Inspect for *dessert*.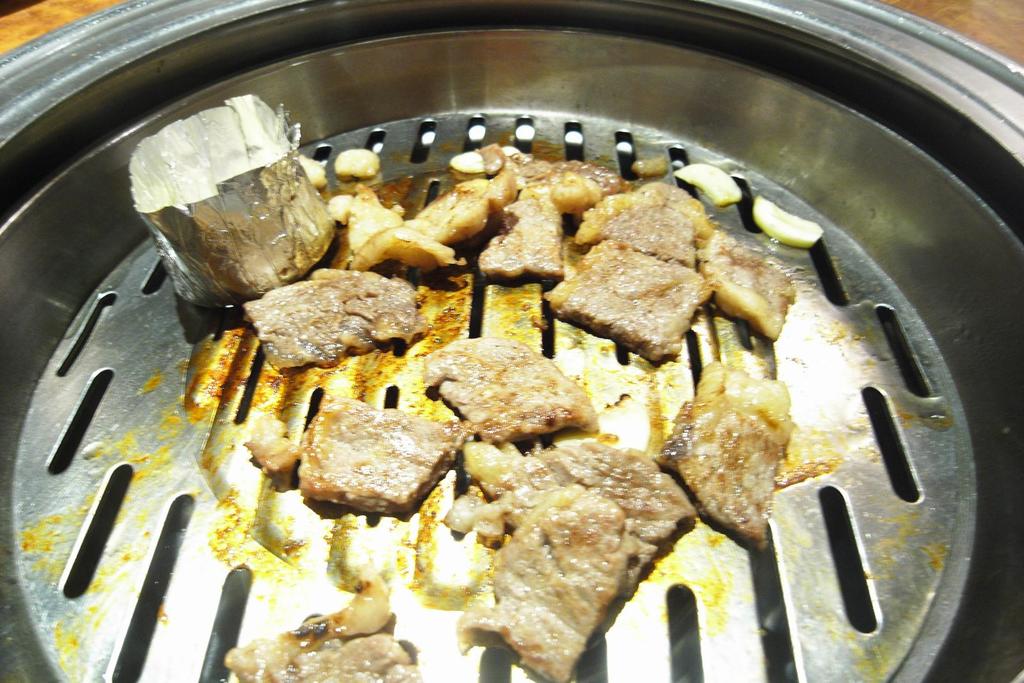
Inspection: box=[463, 181, 577, 291].
